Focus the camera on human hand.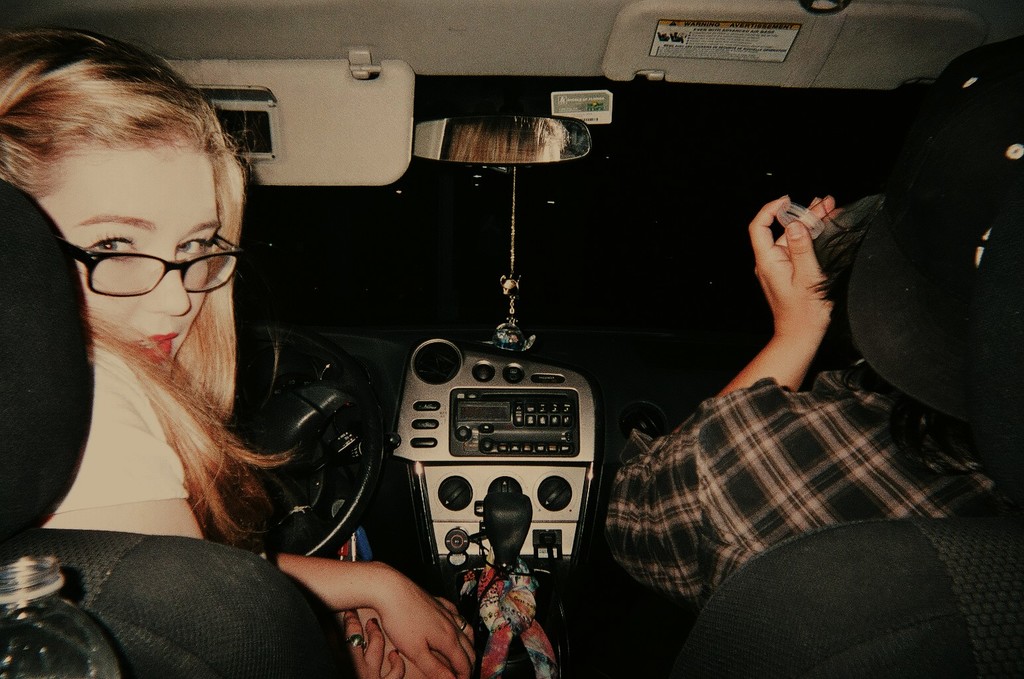
Focus region: left=384, top=575, right=482, bottom=678.
